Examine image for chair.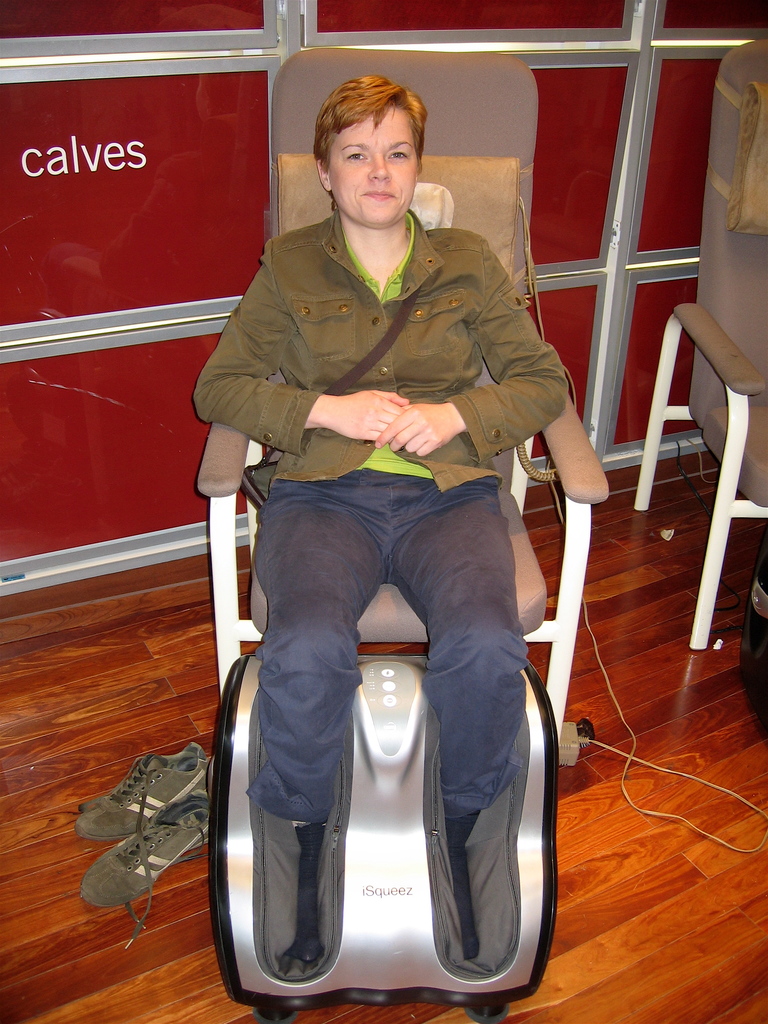
Examination result: rect(632, 257, 747, 607).
